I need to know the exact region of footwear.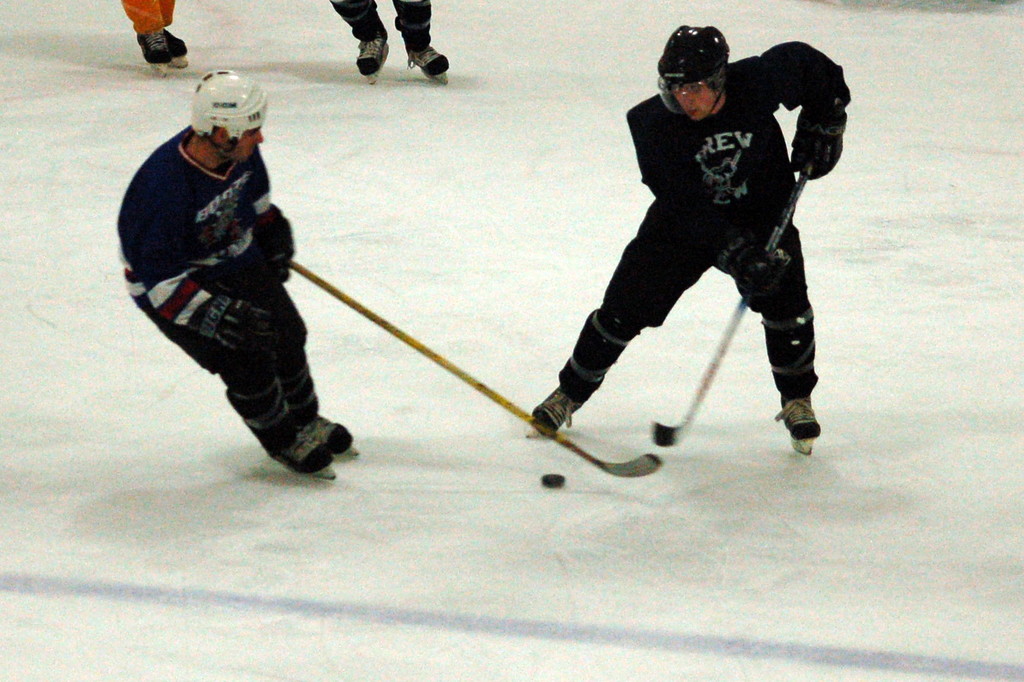
Region: x1=273 y1=429 x2=333 y2=475.
